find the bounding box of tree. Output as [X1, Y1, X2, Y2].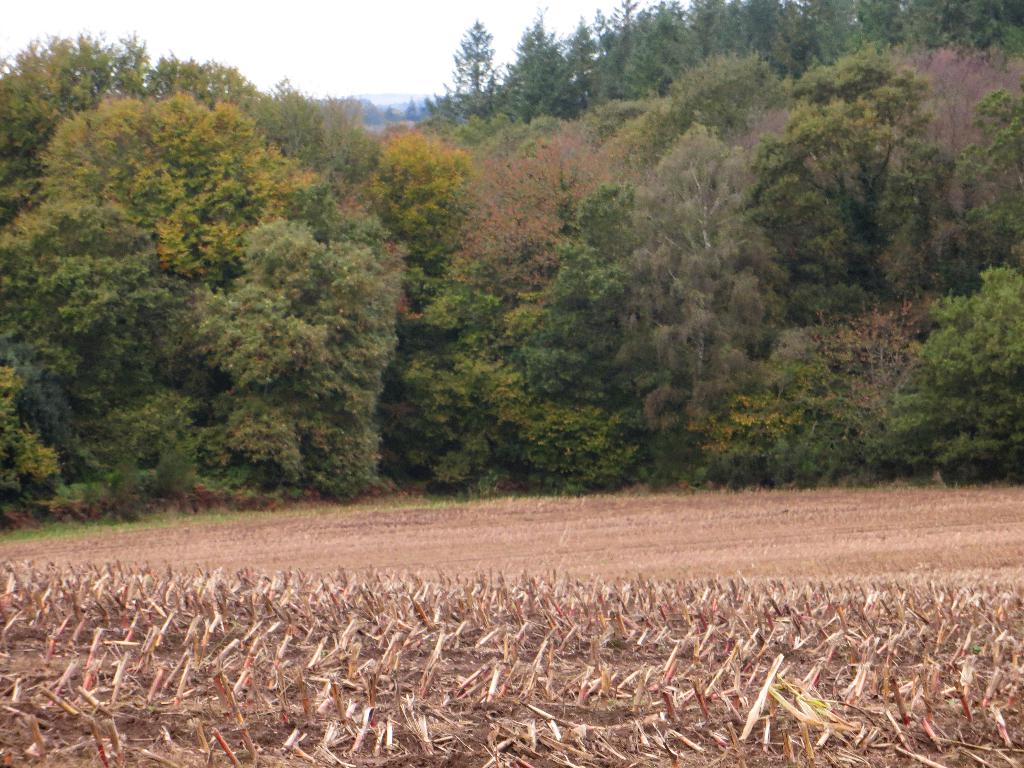
[441, 129, 620, 285].
